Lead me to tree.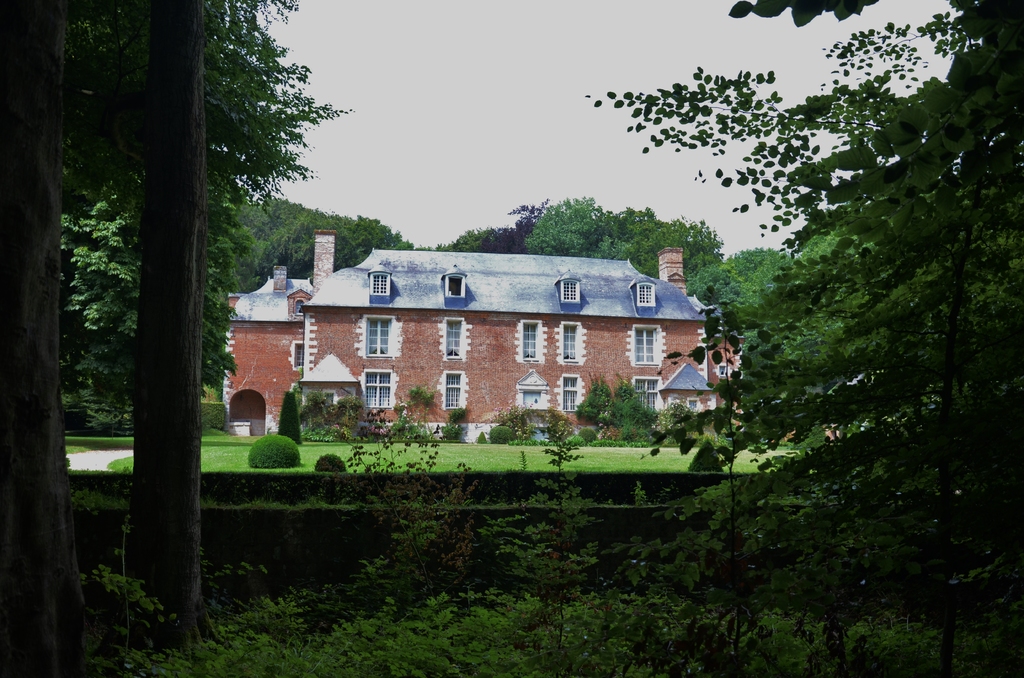
Lead to 447,207,712,289.
